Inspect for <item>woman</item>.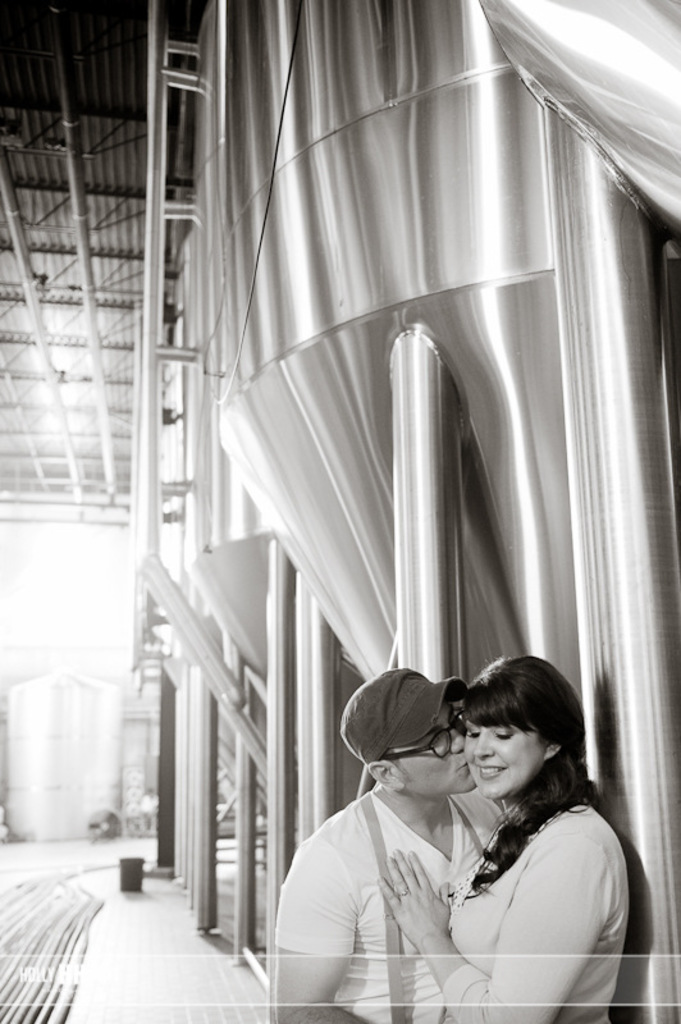
Inspection: (397,648,631,1016).
